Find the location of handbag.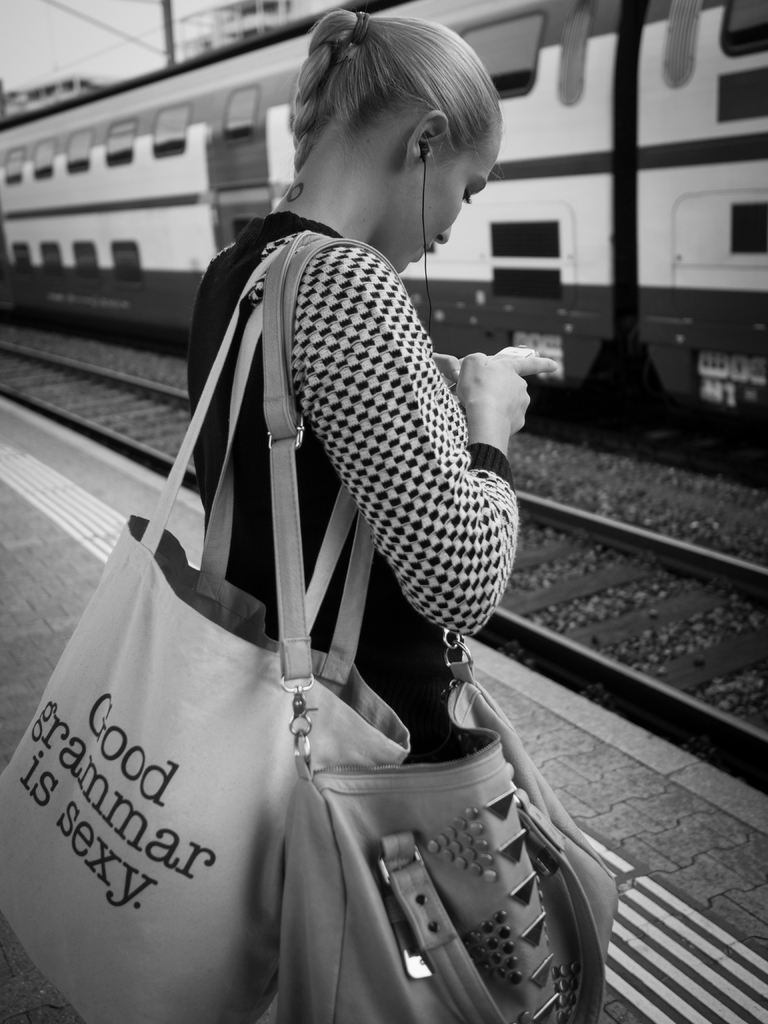
Location: (260,231,621,1023).
